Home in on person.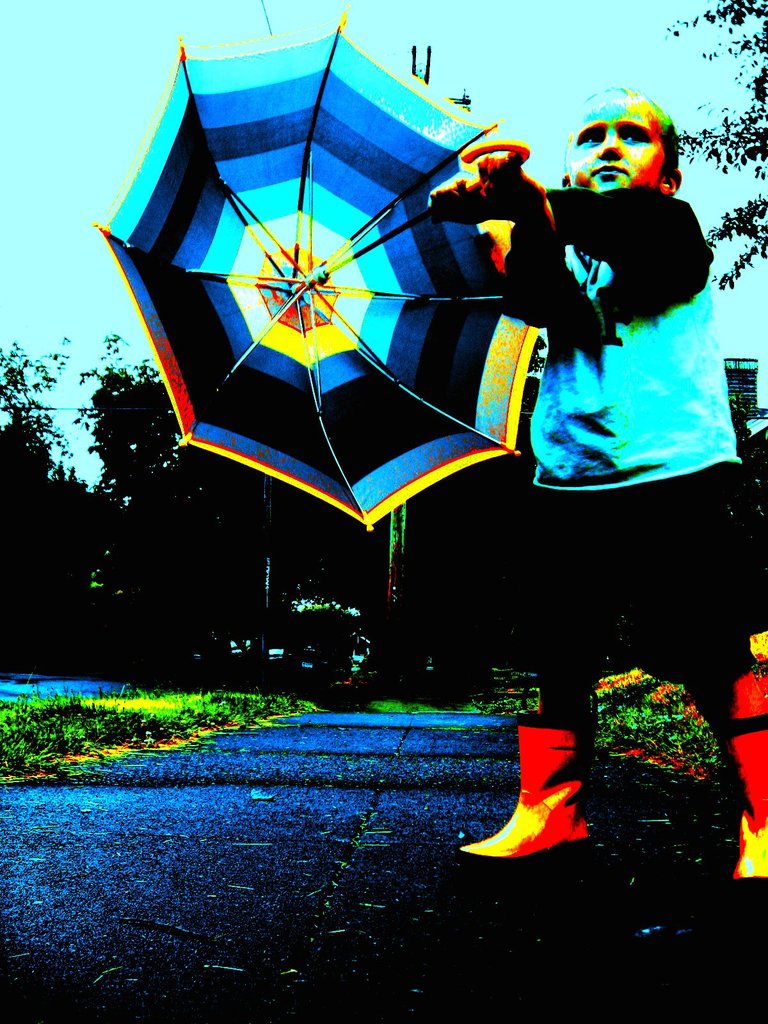
Homed in at 428 81 767 879.
